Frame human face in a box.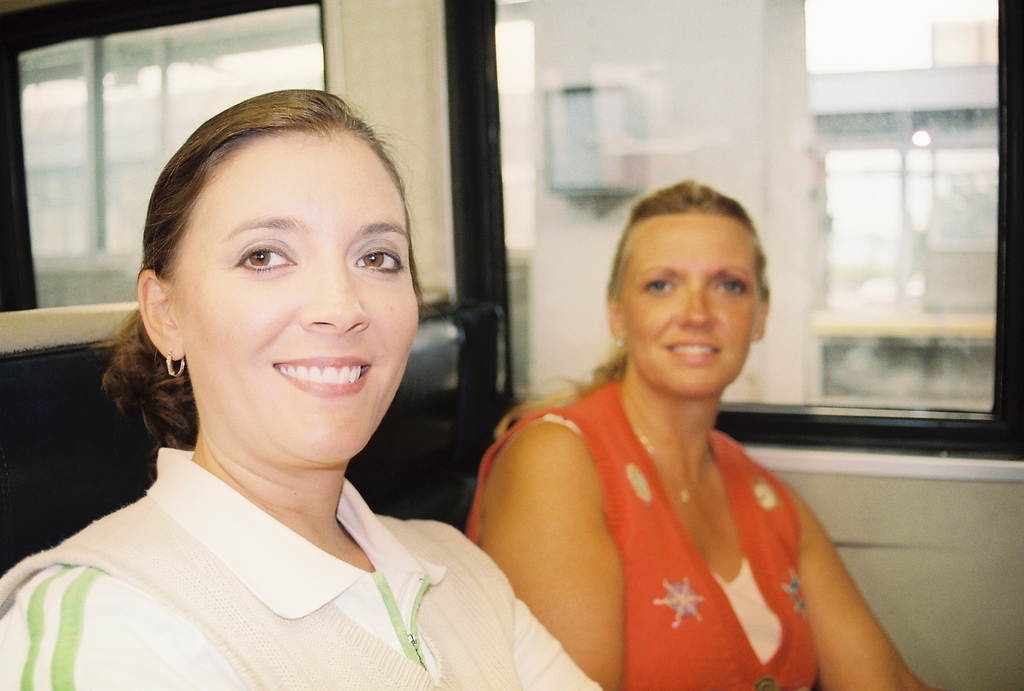
[left=181, top=140, right=416, bottom=465].
